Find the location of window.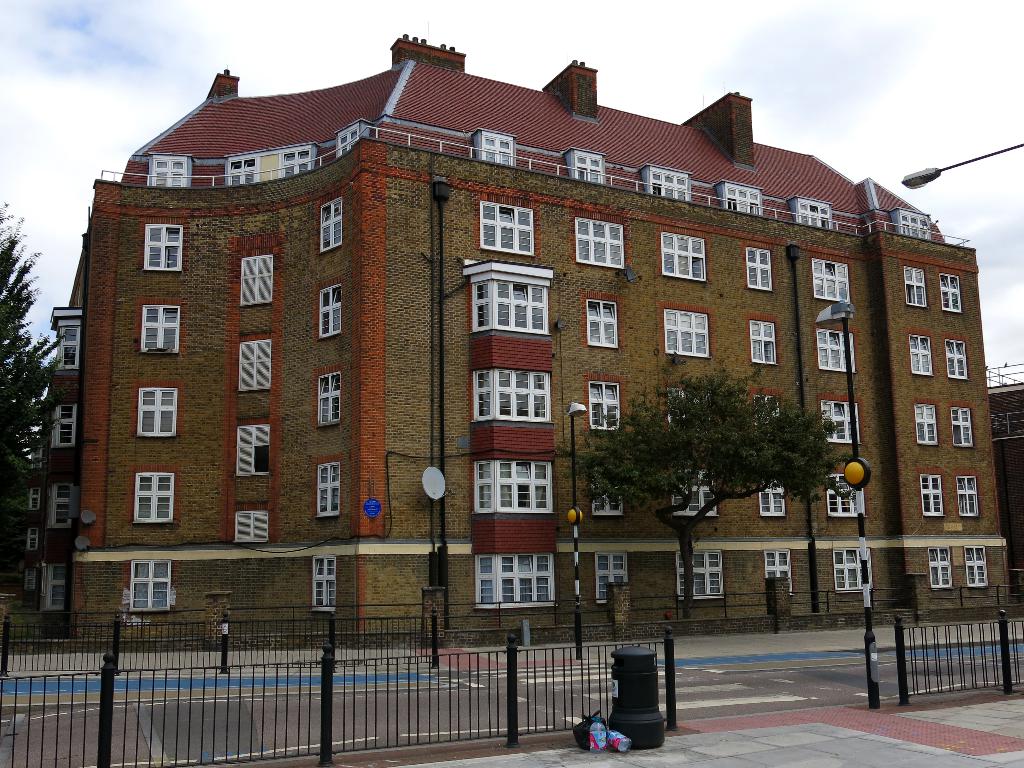
Location: <bbox>813, 256, 852, 300</bbox>.
